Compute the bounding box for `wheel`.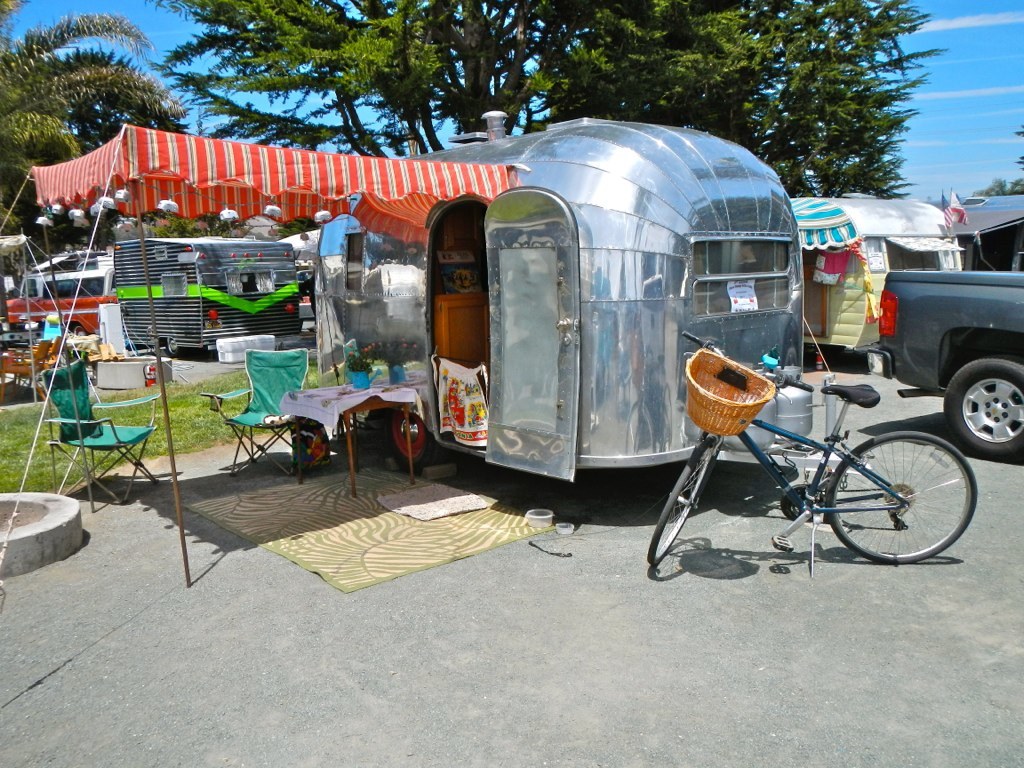
648 436 715 566.
